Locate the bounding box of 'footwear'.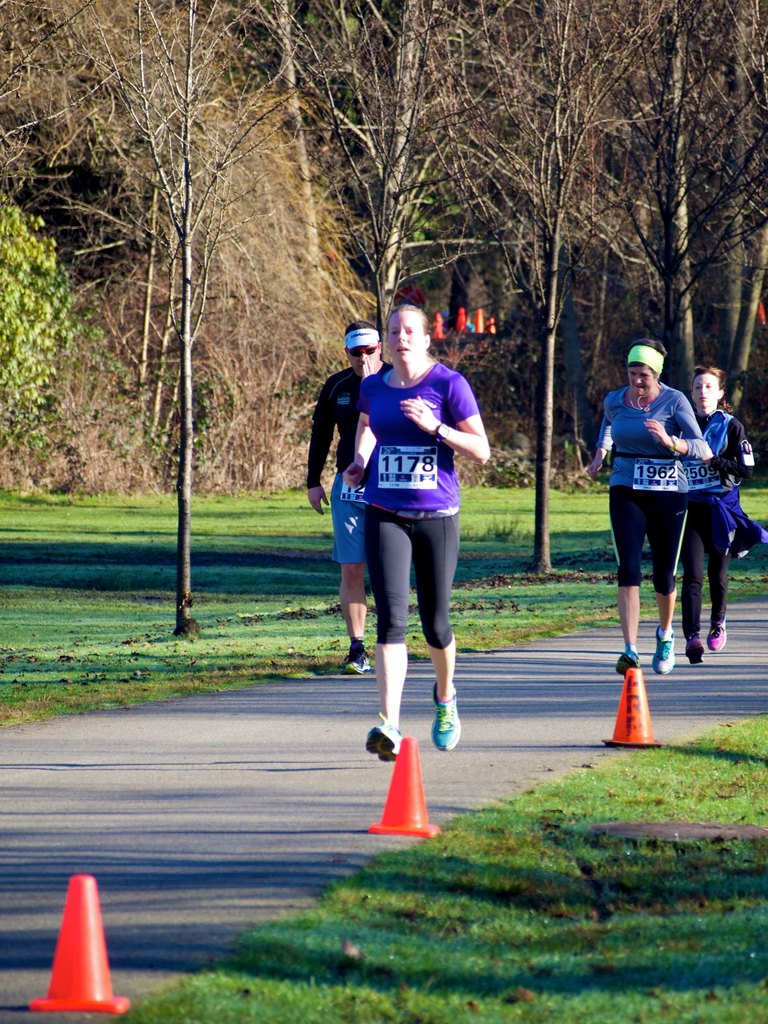
Bounding box: x1=704 y1=623 x2=725 y2=644.
